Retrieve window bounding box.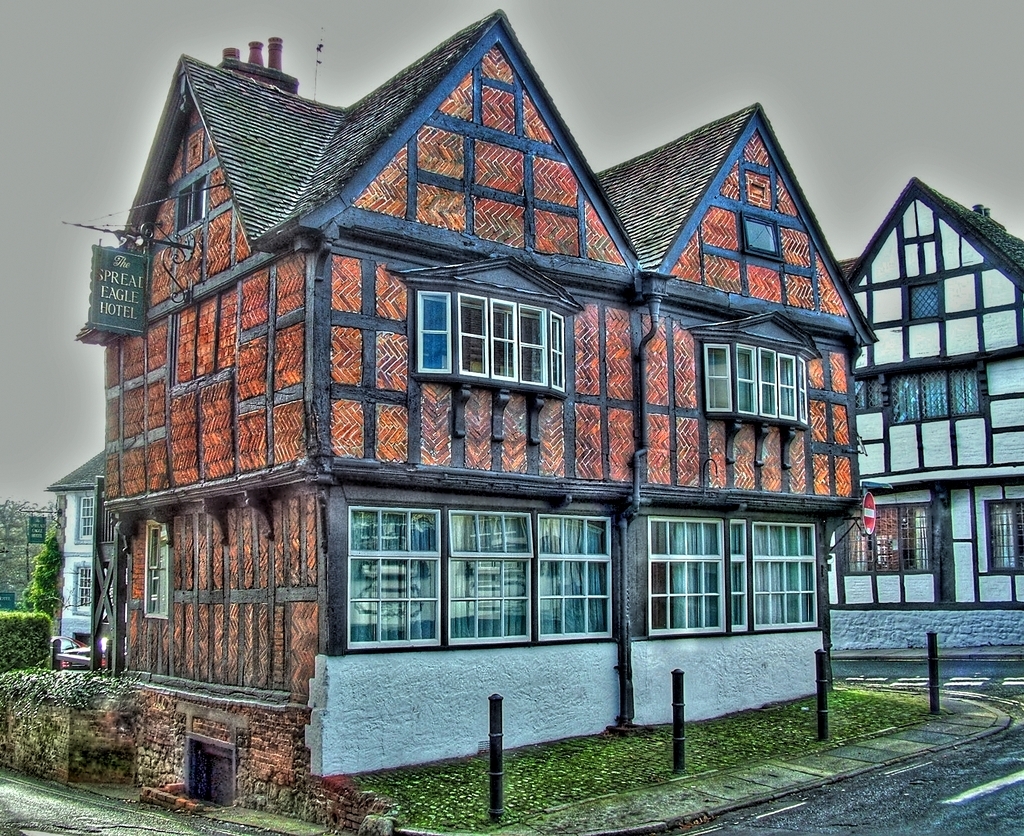
Bounding box: 653:525:821:632.
